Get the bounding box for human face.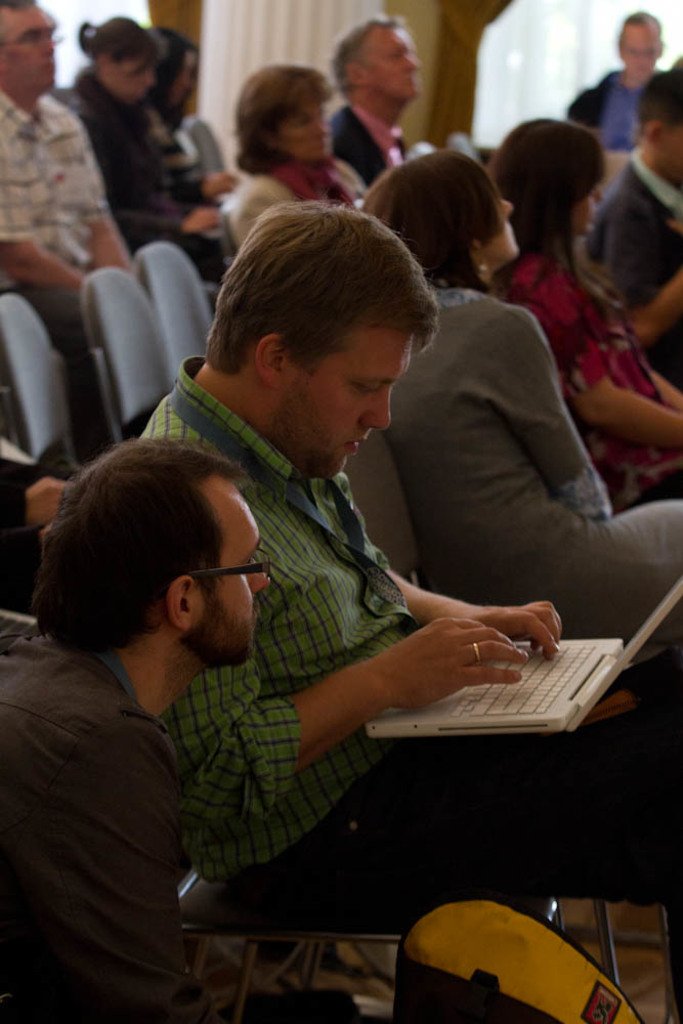
[484, 189, 522, 256].
